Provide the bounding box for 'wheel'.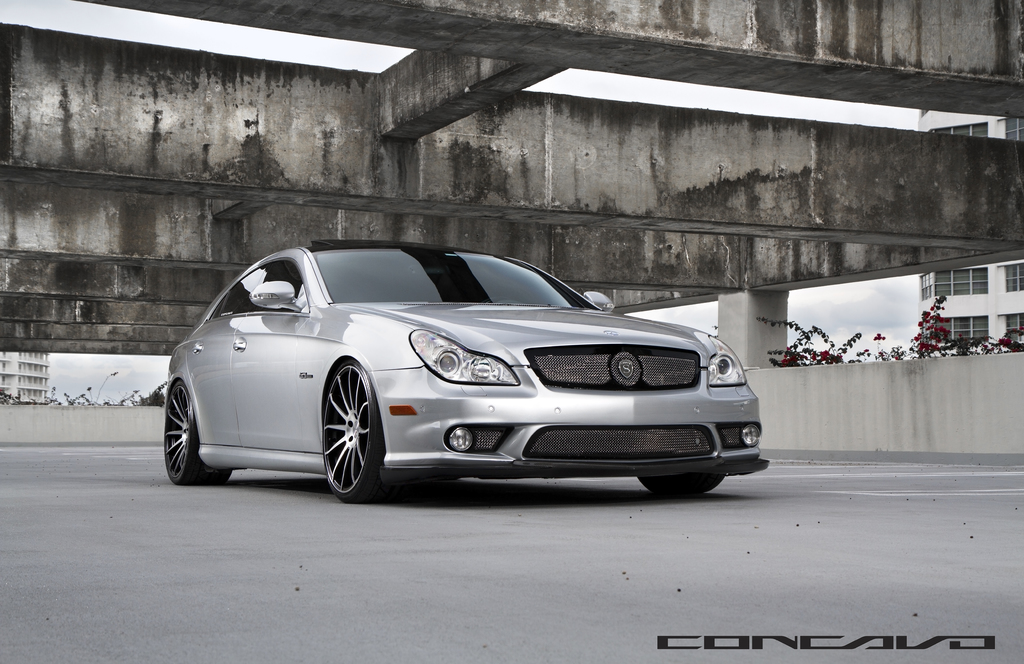
select_region(636, 471, 726, 496).
